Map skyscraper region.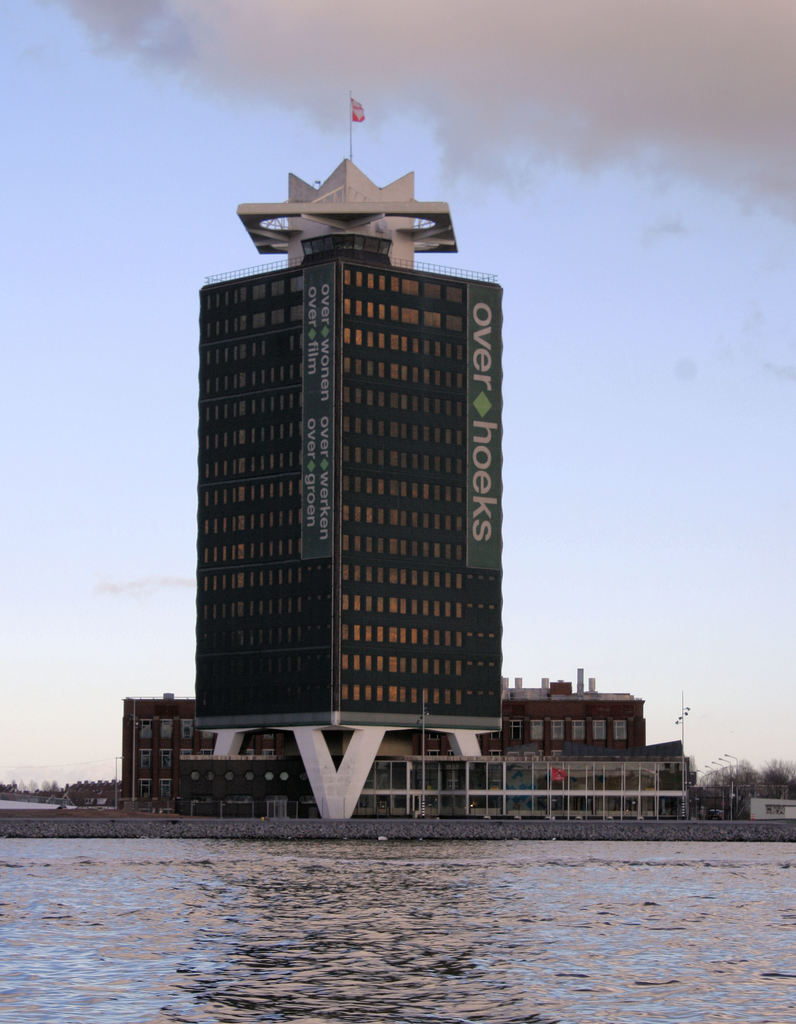
Mapped to detection(164, 93, 510, 791).
